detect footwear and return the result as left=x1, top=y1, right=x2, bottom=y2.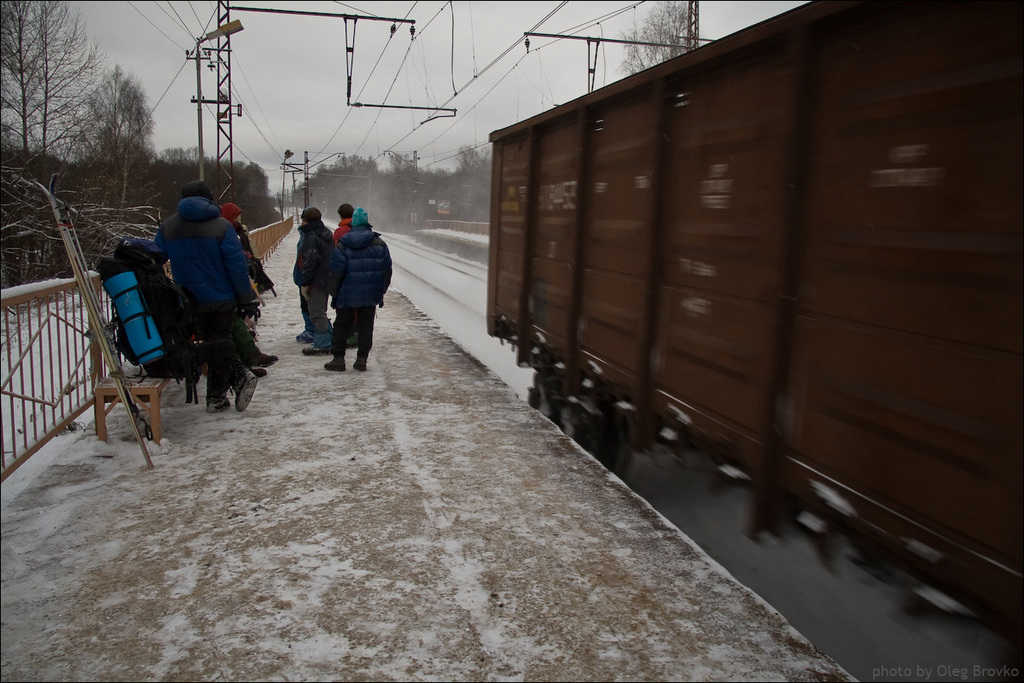
left=243, top=347, right=276, bottom=367.
